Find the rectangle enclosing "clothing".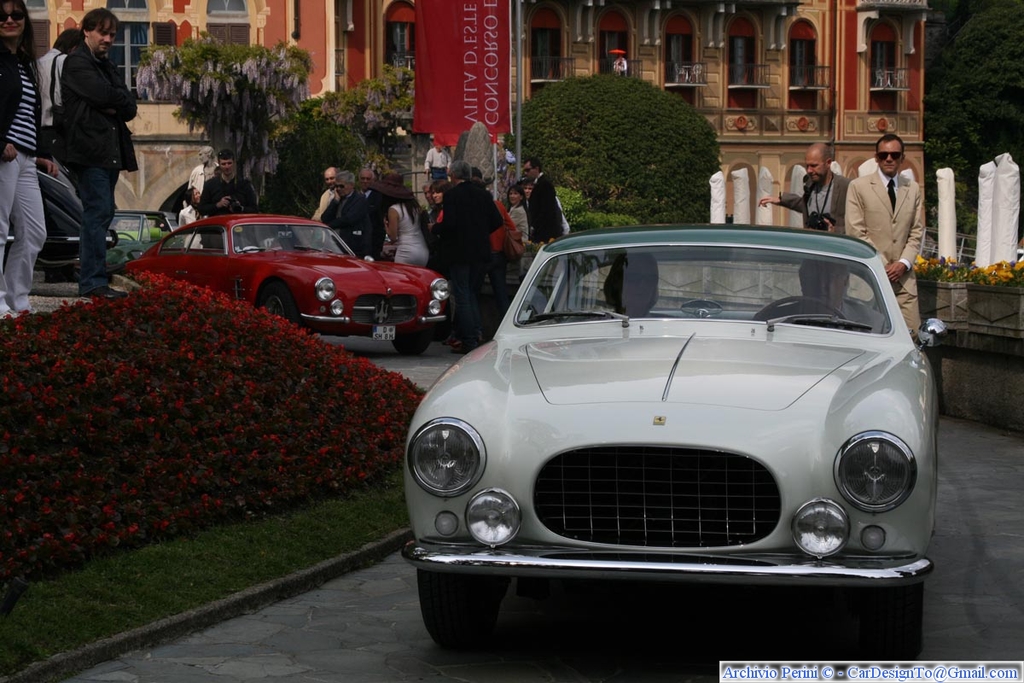
26, 22, 60, 192.
